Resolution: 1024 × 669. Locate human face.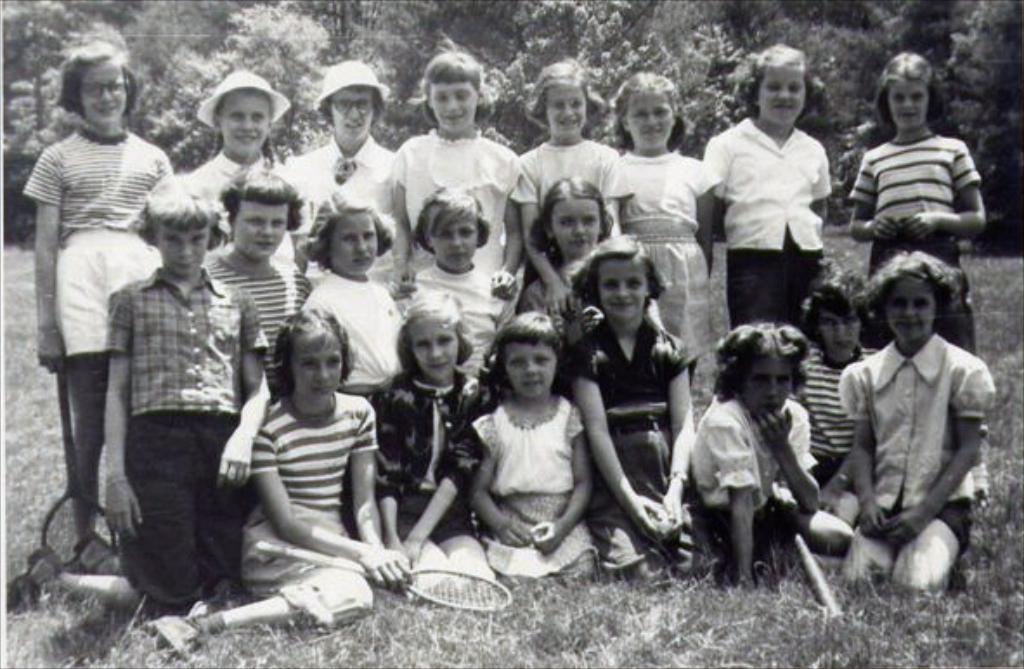
locate(324, 73, 386, 146).
